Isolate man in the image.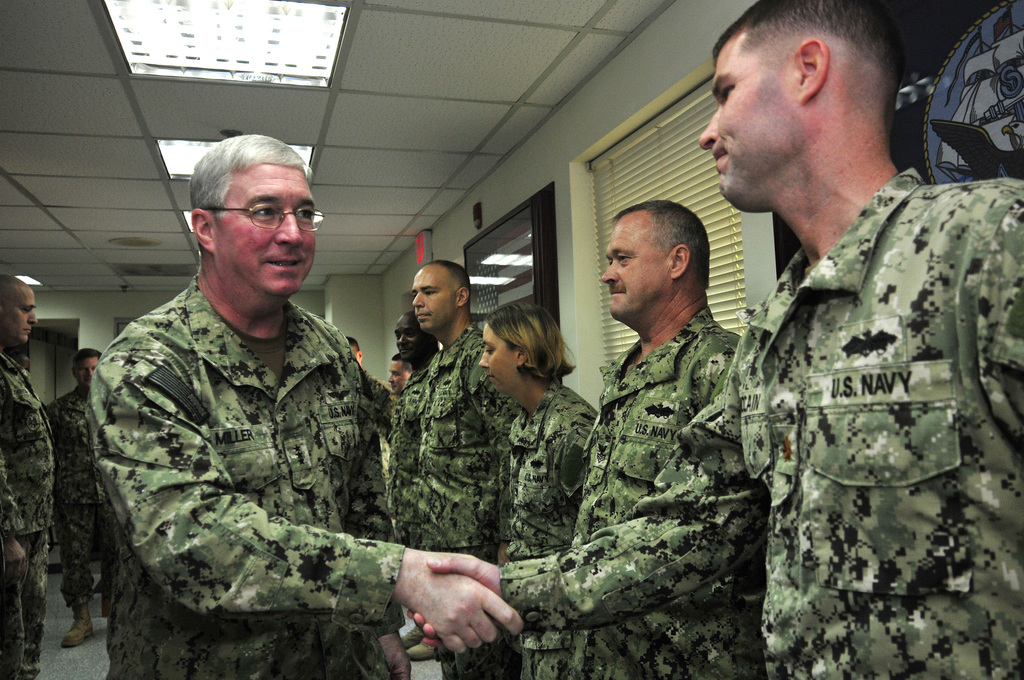
Isolated region: BBox(408, 254, 532, 679).
